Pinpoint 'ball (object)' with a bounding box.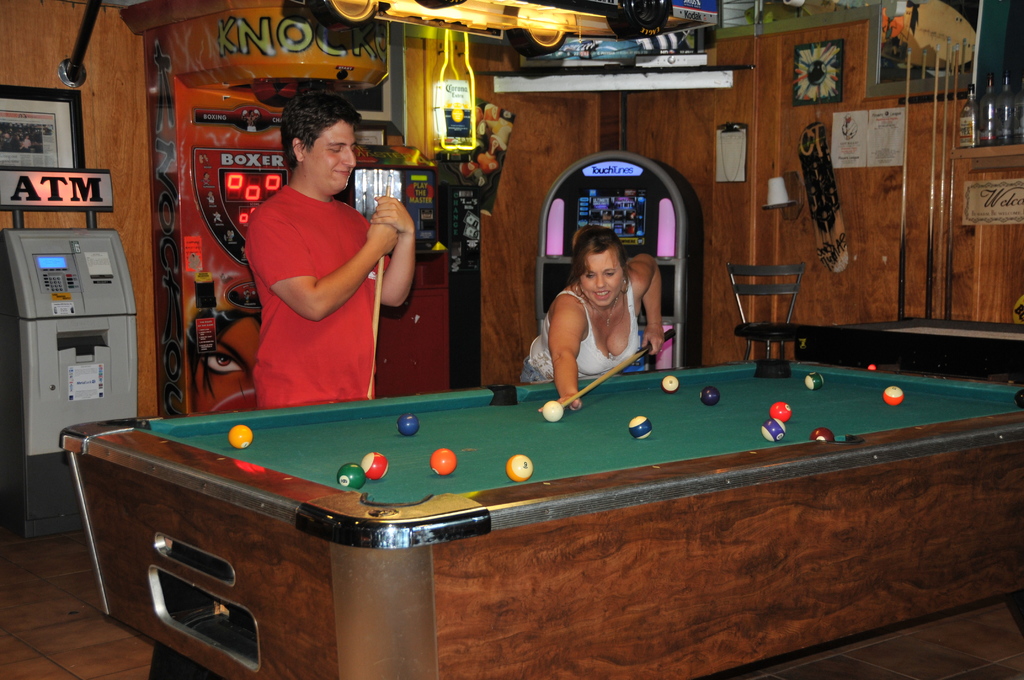
locate(881, 385, 905, 408).
